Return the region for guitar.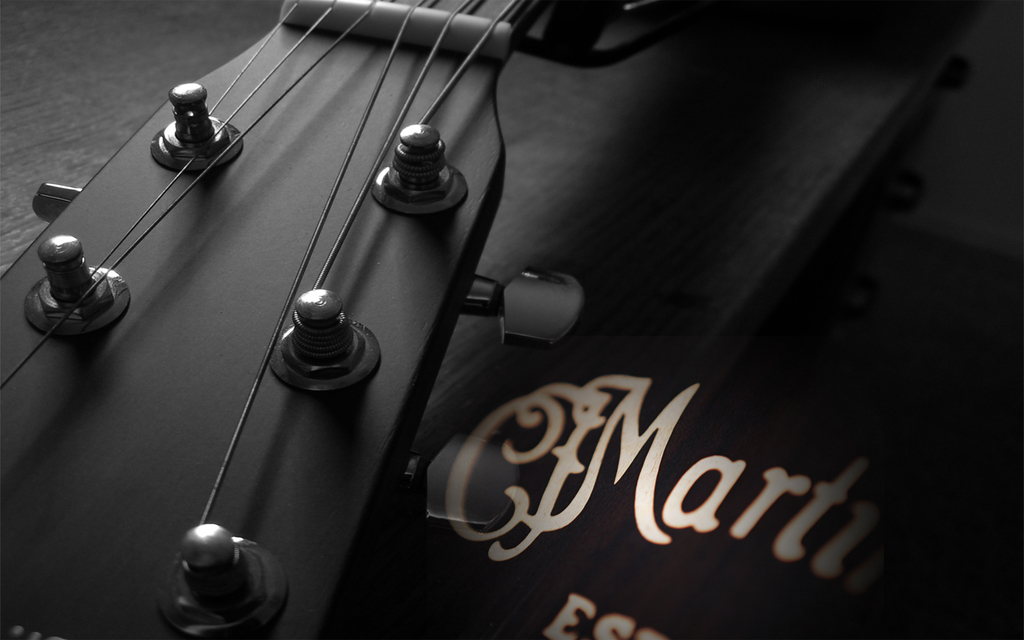
0/0/703/639.
